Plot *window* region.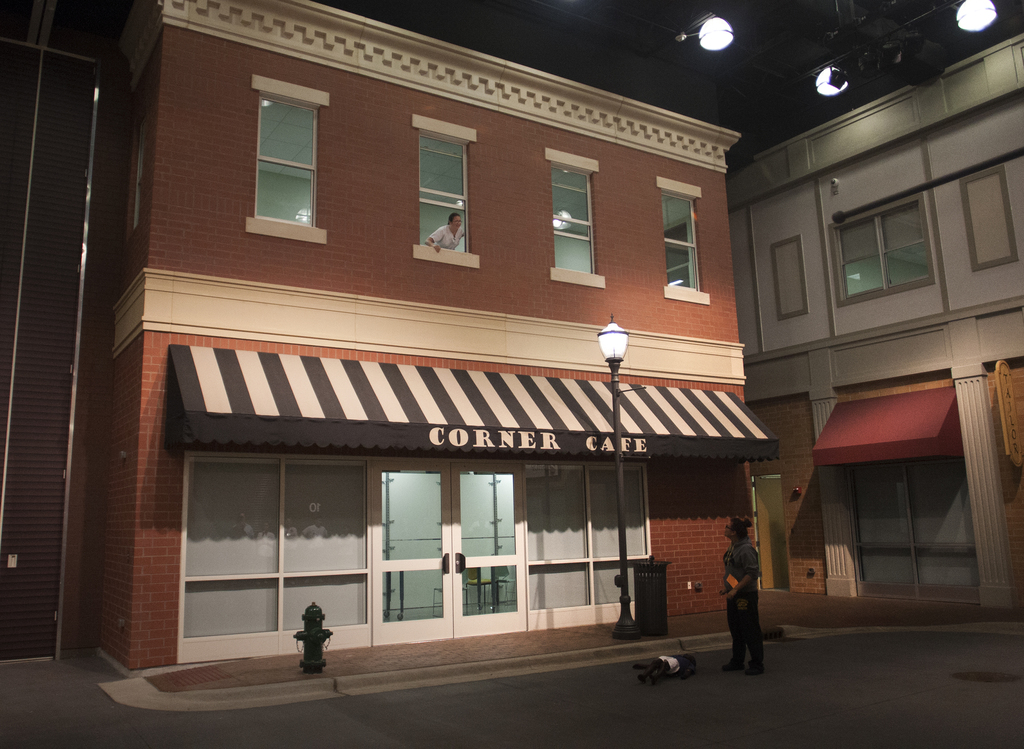
Plotted at (left=958, top=165, right=1016, bottom=276).
